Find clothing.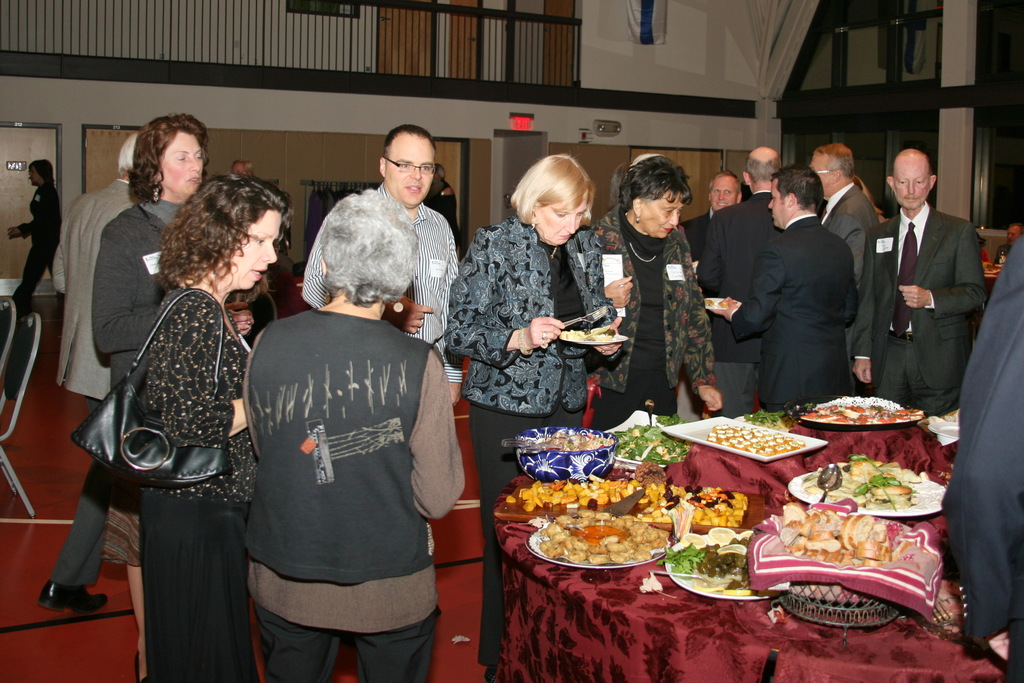
select_region(684, 182, 984, 417).
